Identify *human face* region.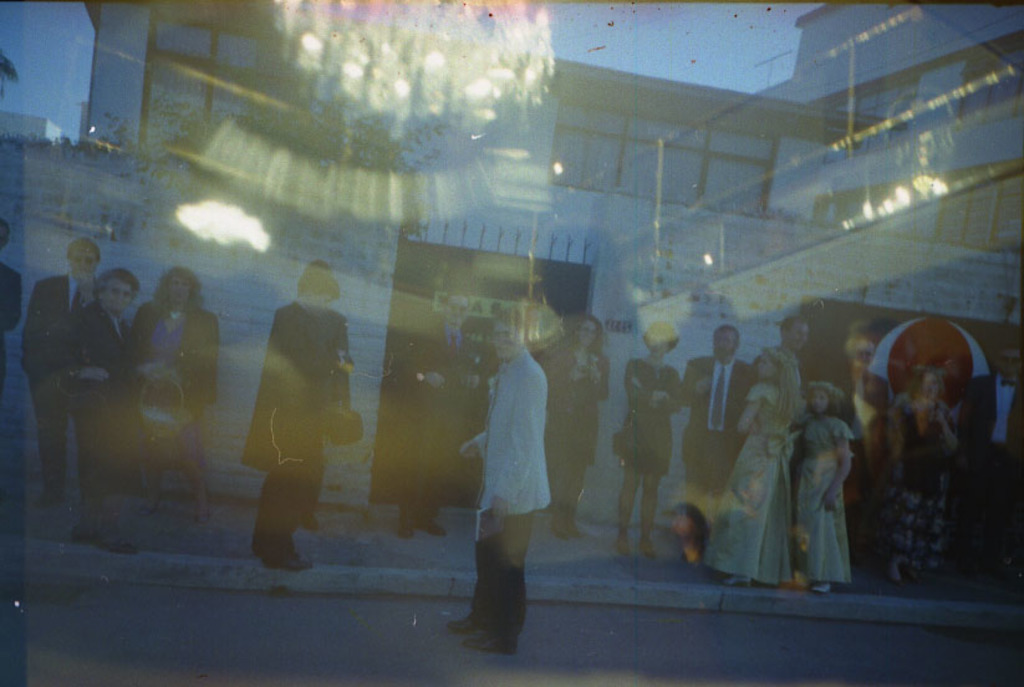
Region: box(760, 360, 770, 378).
